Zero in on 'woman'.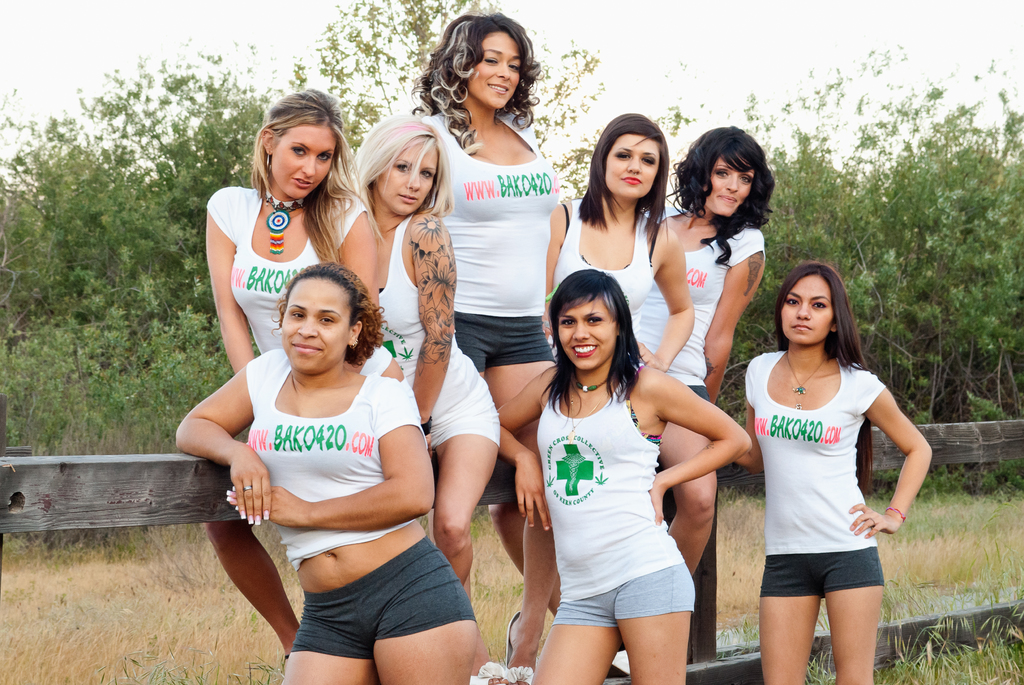
Zeroed in: <box>408,10,564,684</box>.
